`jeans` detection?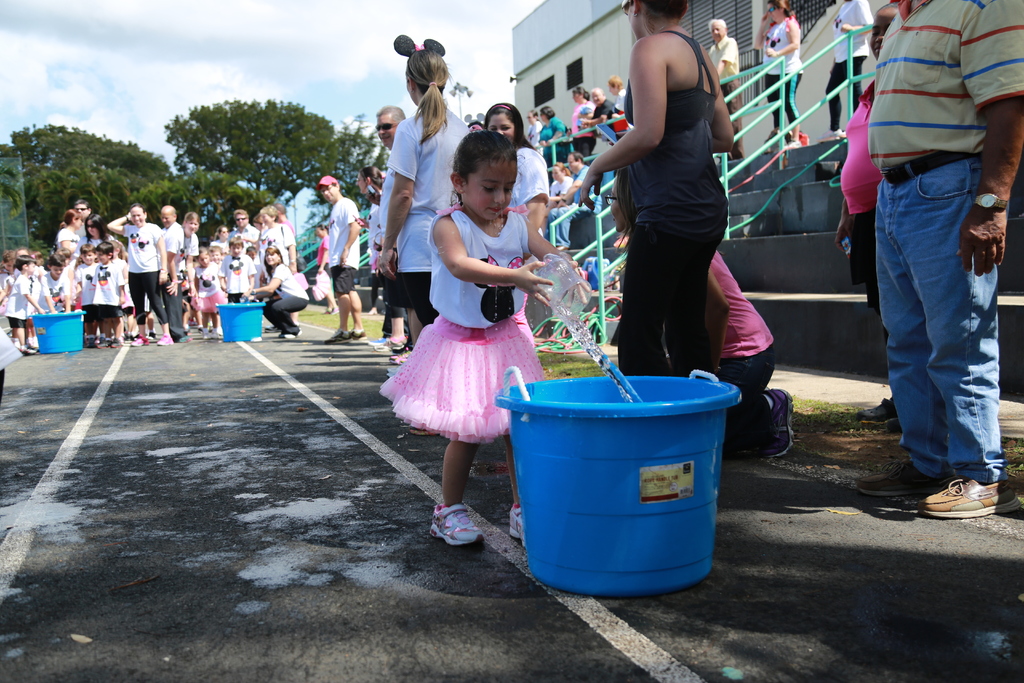
(left=878, top=150, right=1007, bottom=484)
